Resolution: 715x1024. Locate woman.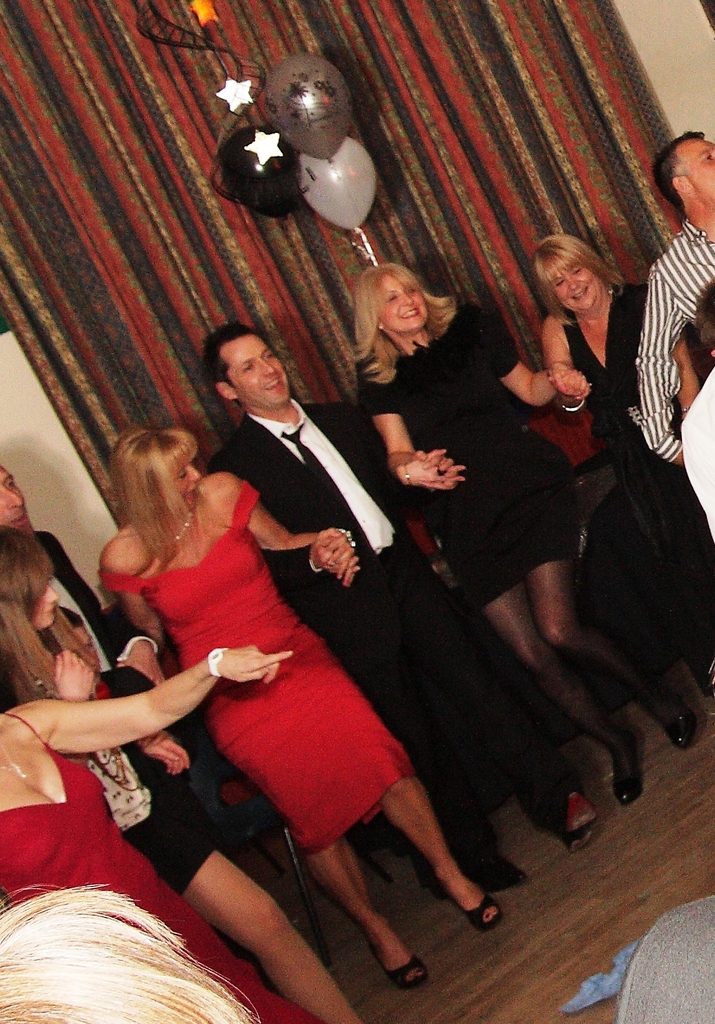
351 264 705 810.
